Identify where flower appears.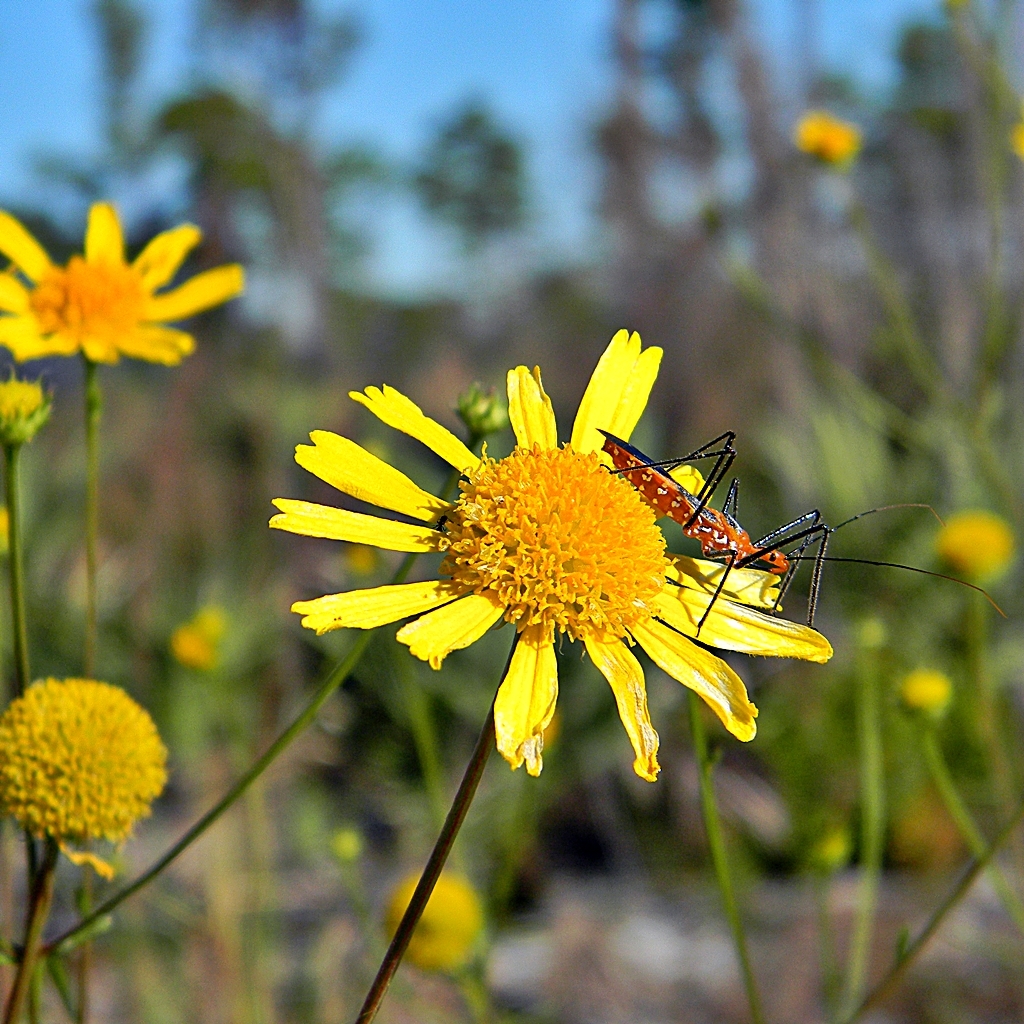
Appears at {"x1": 937, "y1": 498, "x2": 1015, "y2": 567}.
